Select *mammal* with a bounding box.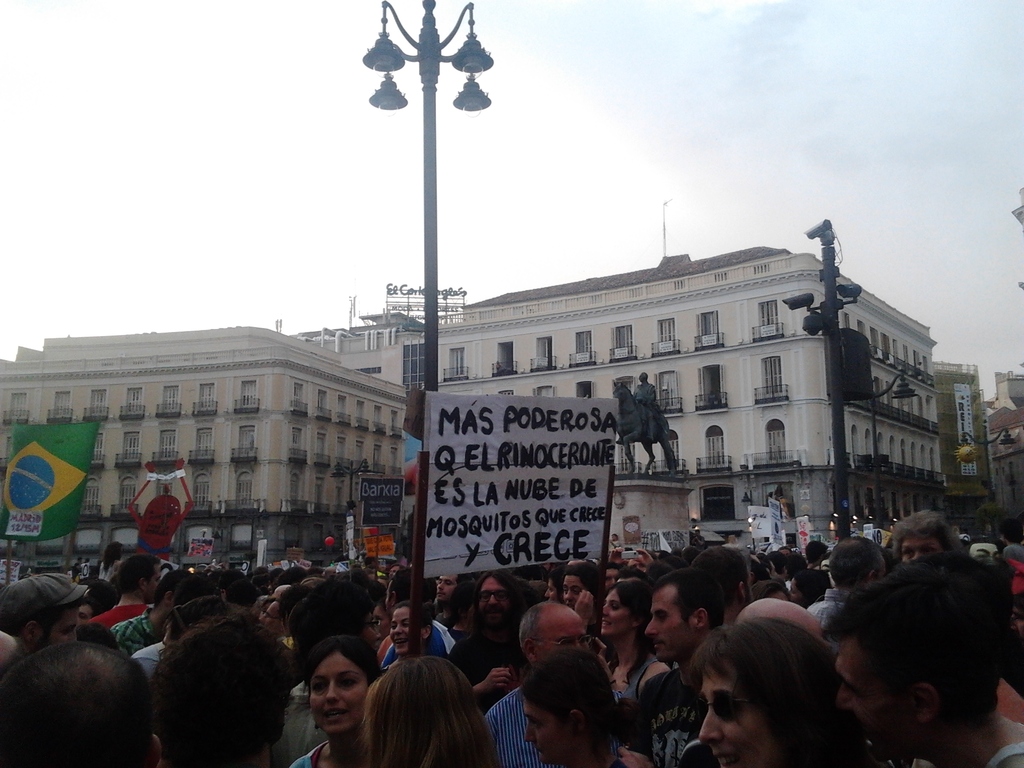
<bbox>626, 368, 661, 446</bbox>.
